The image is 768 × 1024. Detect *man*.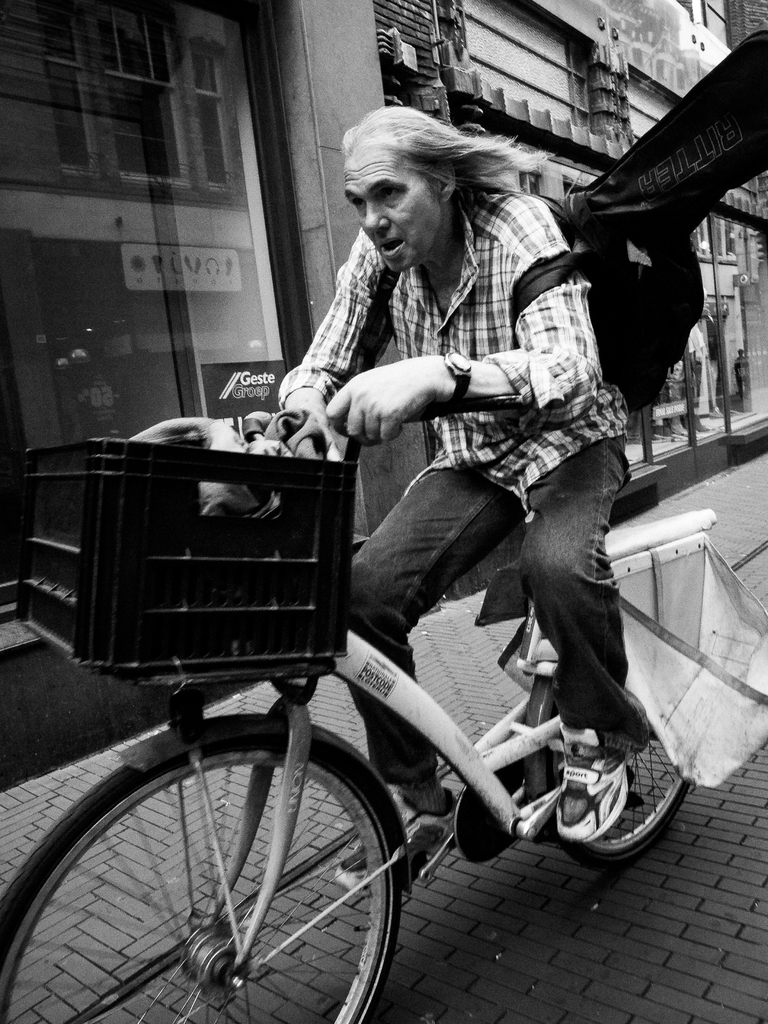
Detection: (230, 122, 698, 865).
